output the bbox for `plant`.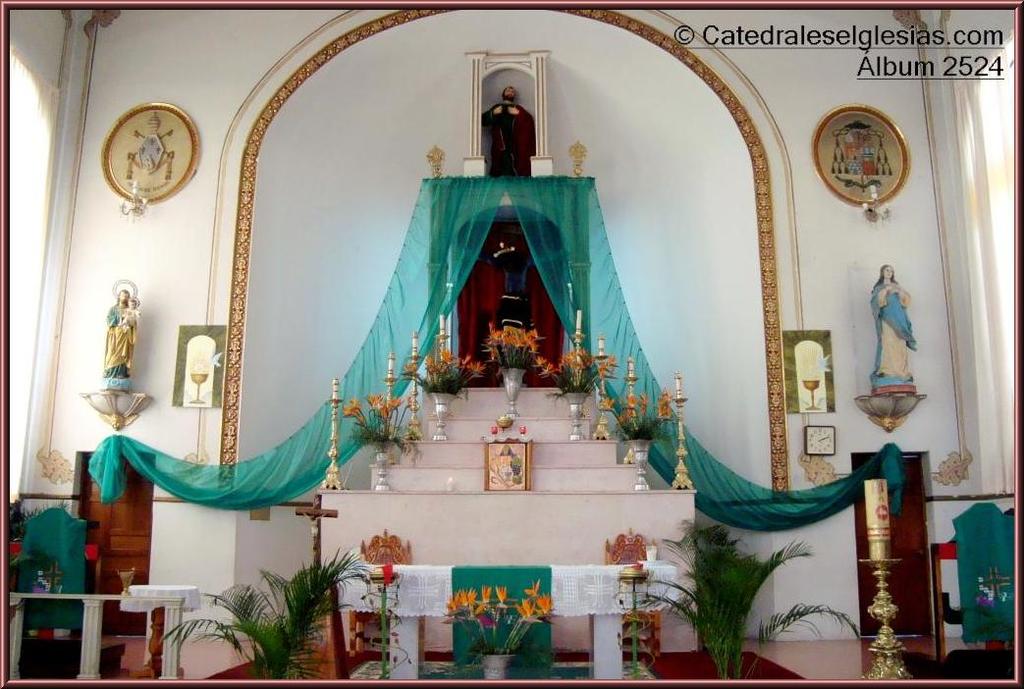
box(442, 576, 566, 658).
